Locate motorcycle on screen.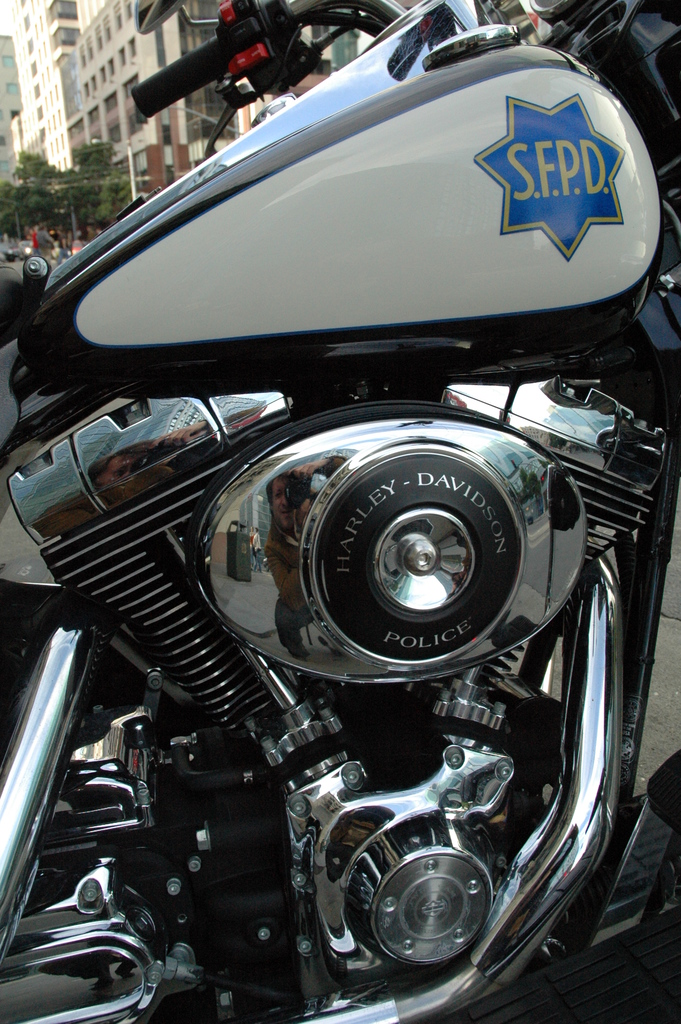
On screen at detection(0, 0, 680, 1023).
